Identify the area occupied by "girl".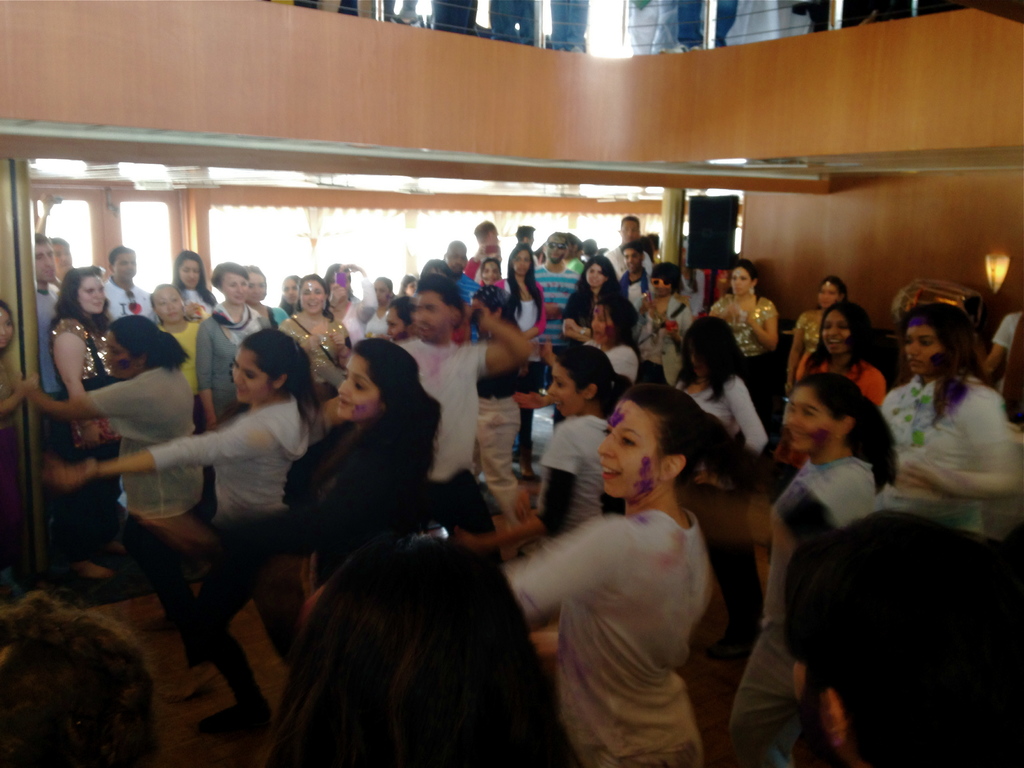
Area: bbox=[723, 380, 906, 767].
